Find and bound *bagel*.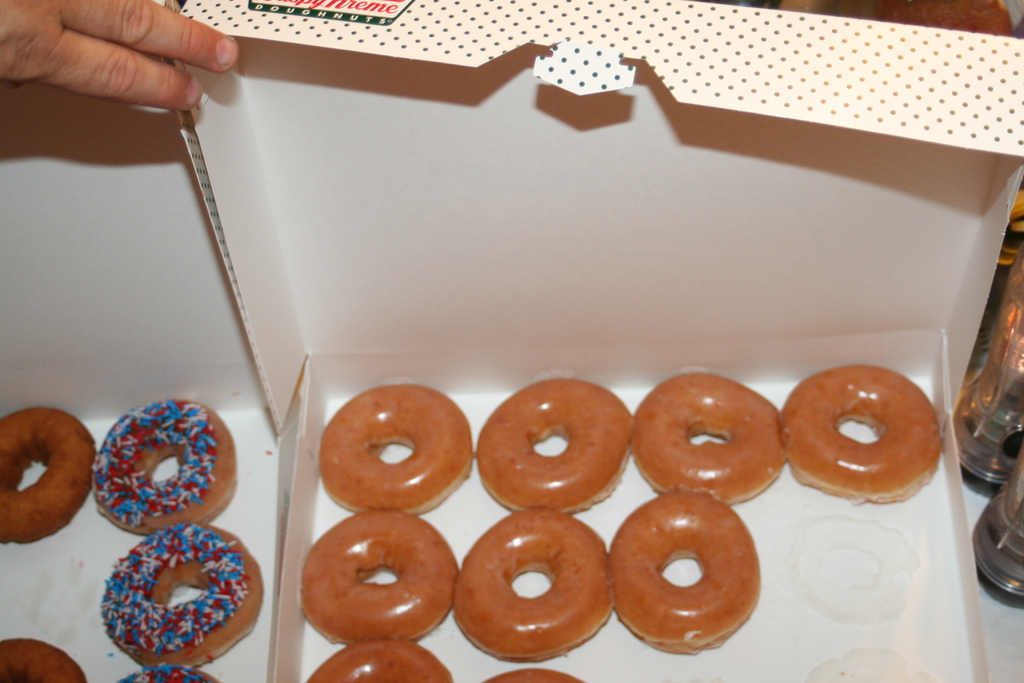
Bound: [0, 404, 90, 555].
